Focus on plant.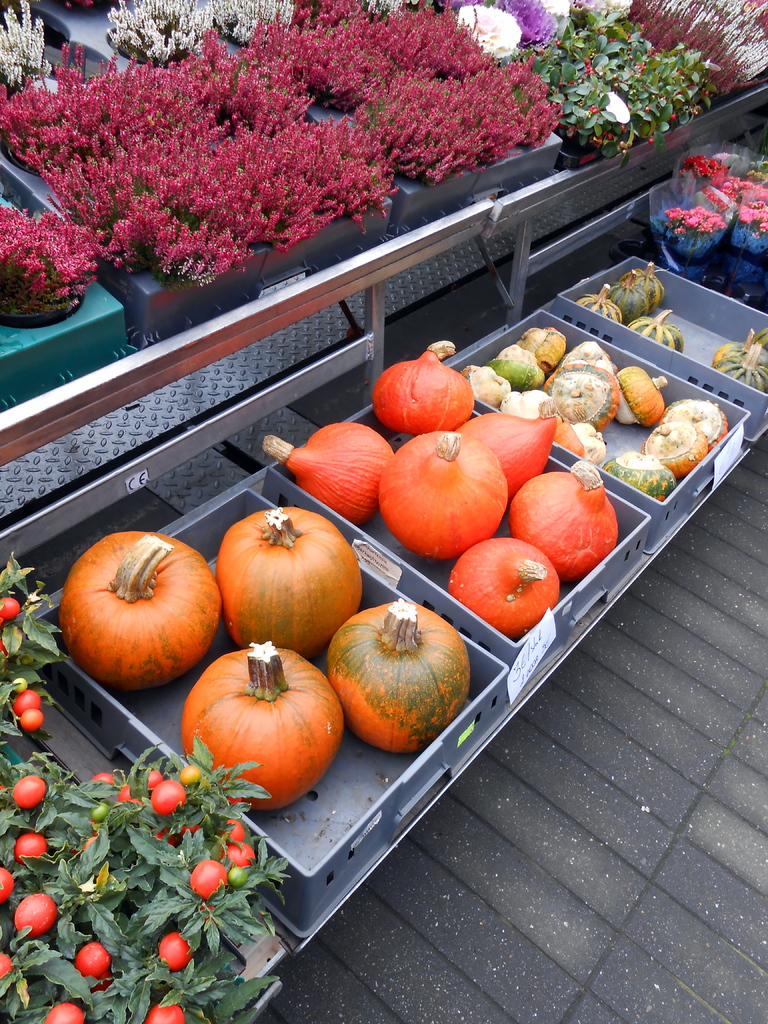
Focused at x1=0 y1=554 x2=285 y2=1023.
